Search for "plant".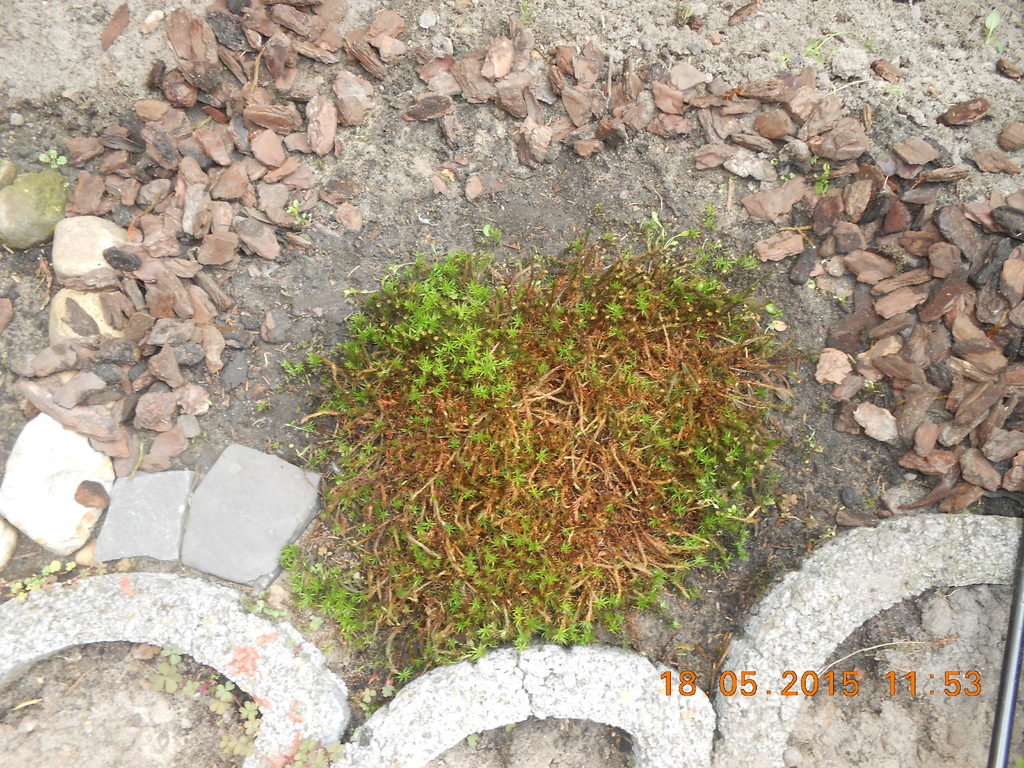
Found at x1=820, y1=400, x2=831, y2=413.
